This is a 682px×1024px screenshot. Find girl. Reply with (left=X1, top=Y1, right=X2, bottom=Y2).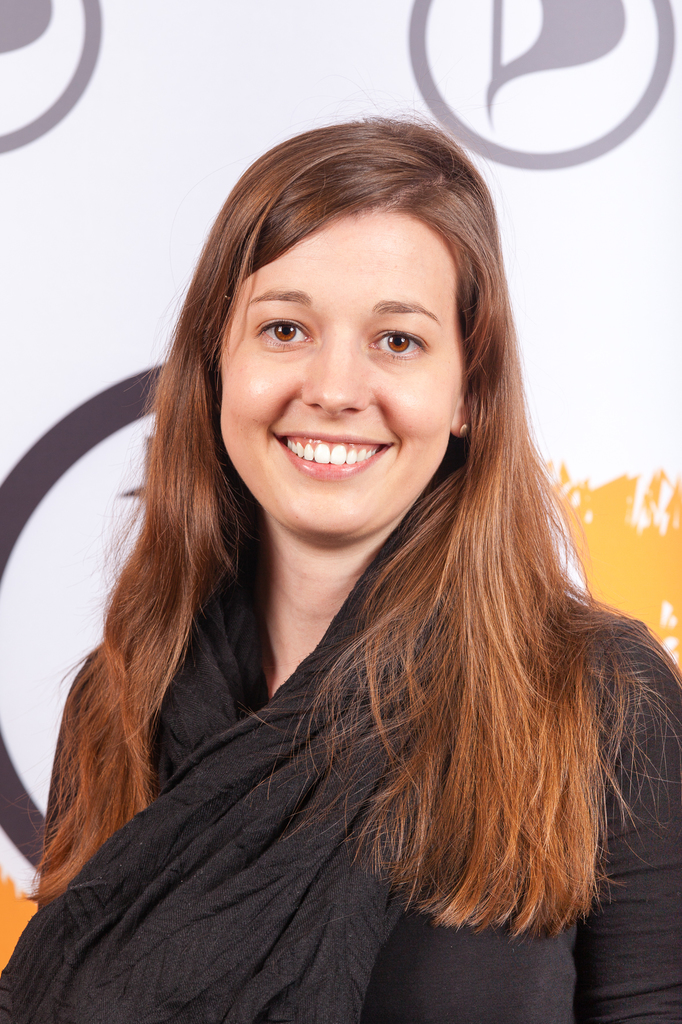
(left=0, top=107, right=681, bottom=1021).
